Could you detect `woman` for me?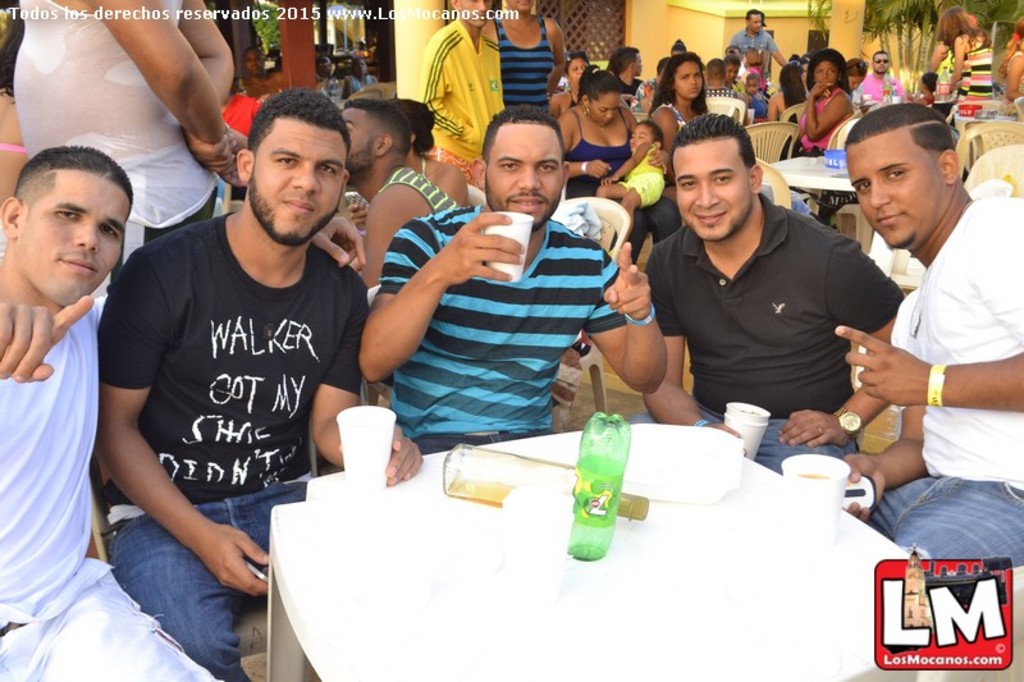
Detection result: 721, 55, 739, 93.
